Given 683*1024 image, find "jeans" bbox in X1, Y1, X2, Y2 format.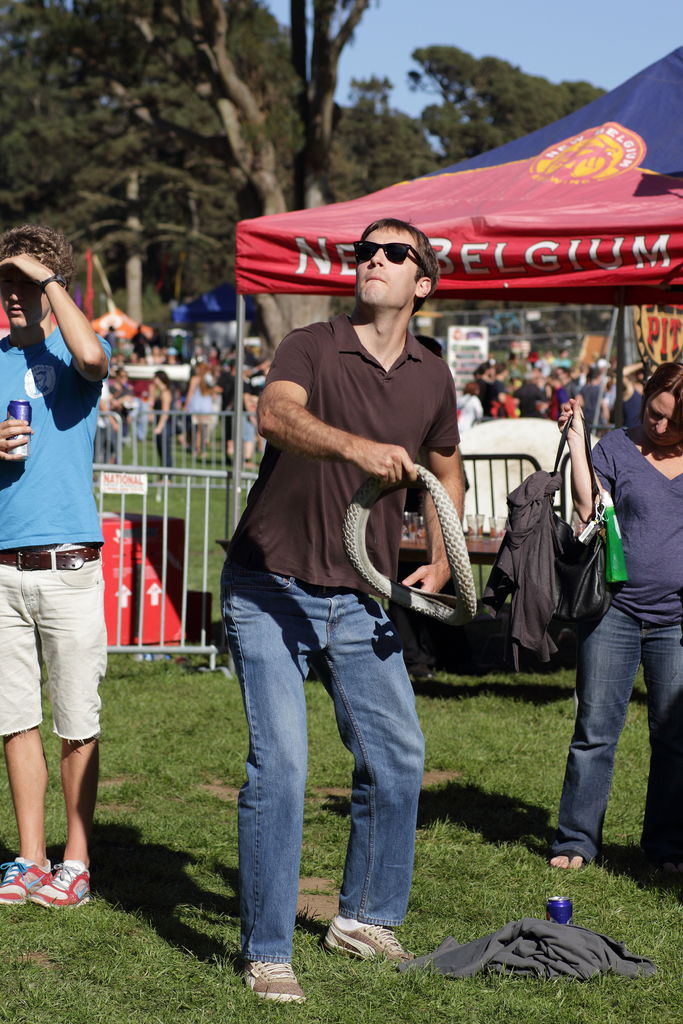
212, 593, 441, 966.
